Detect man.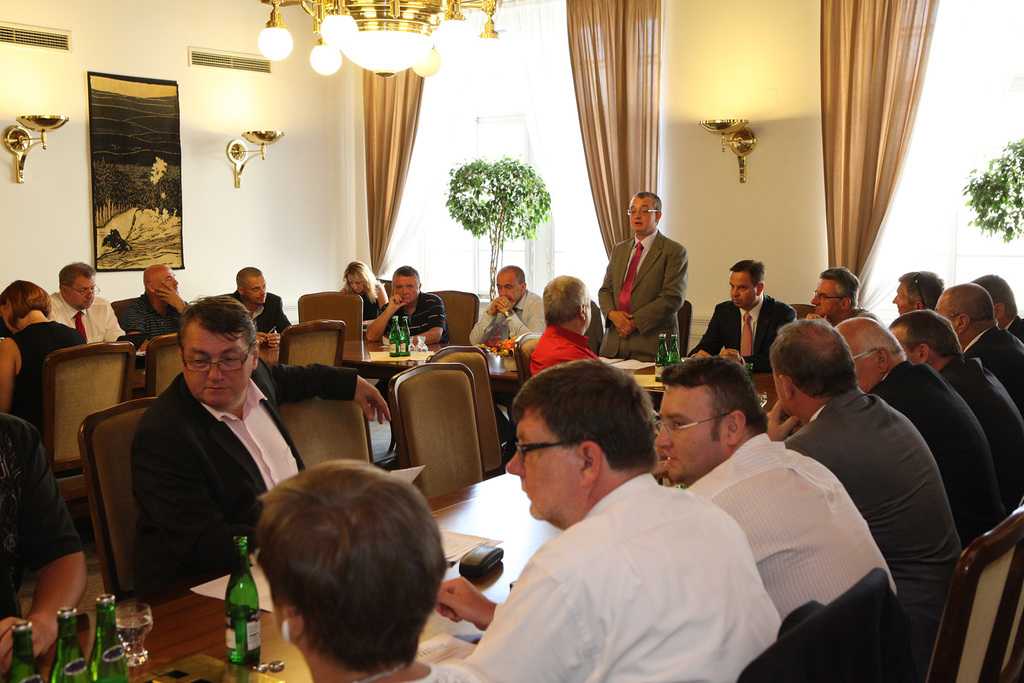
Detected at crop(130, 263, 192, 345).
